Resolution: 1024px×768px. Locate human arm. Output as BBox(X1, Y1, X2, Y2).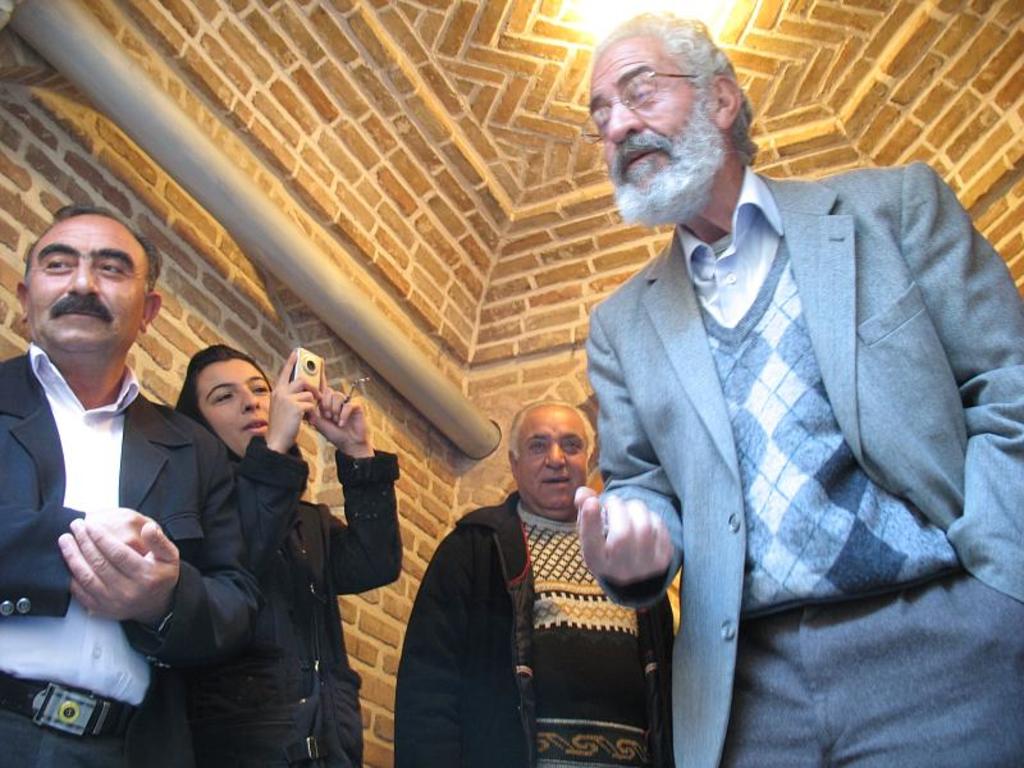
BBox(576, 337, 681, 609).
